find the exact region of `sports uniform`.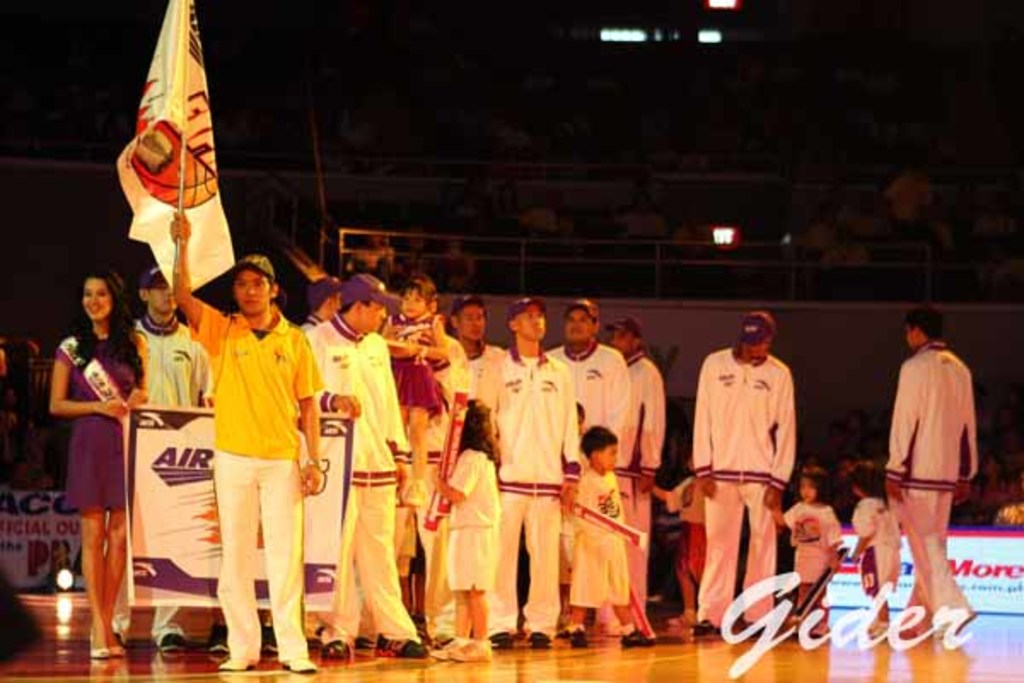
Exact region: [left=852, top=497, right=896, bottom=633].
